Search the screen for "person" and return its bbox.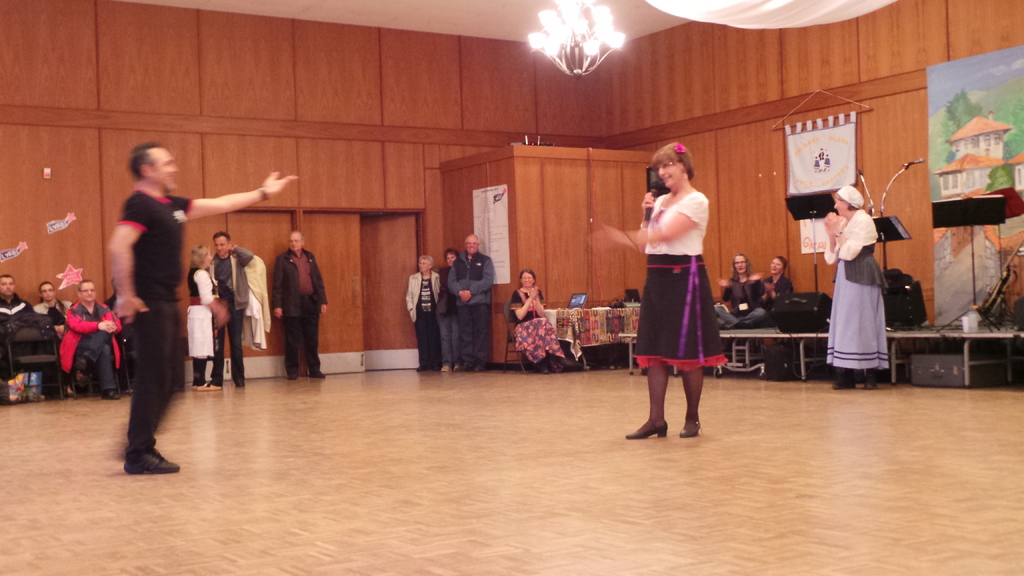
Found: box=[587, 140, 713, 436].
